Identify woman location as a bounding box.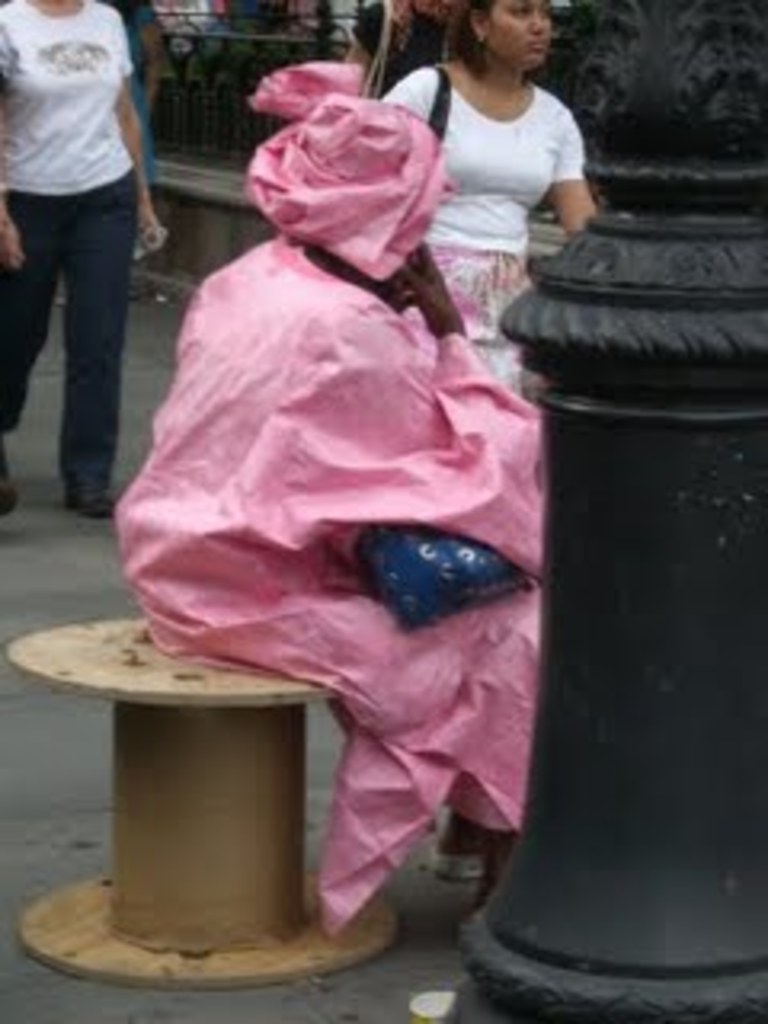
region(387, 0, 624, 288).
